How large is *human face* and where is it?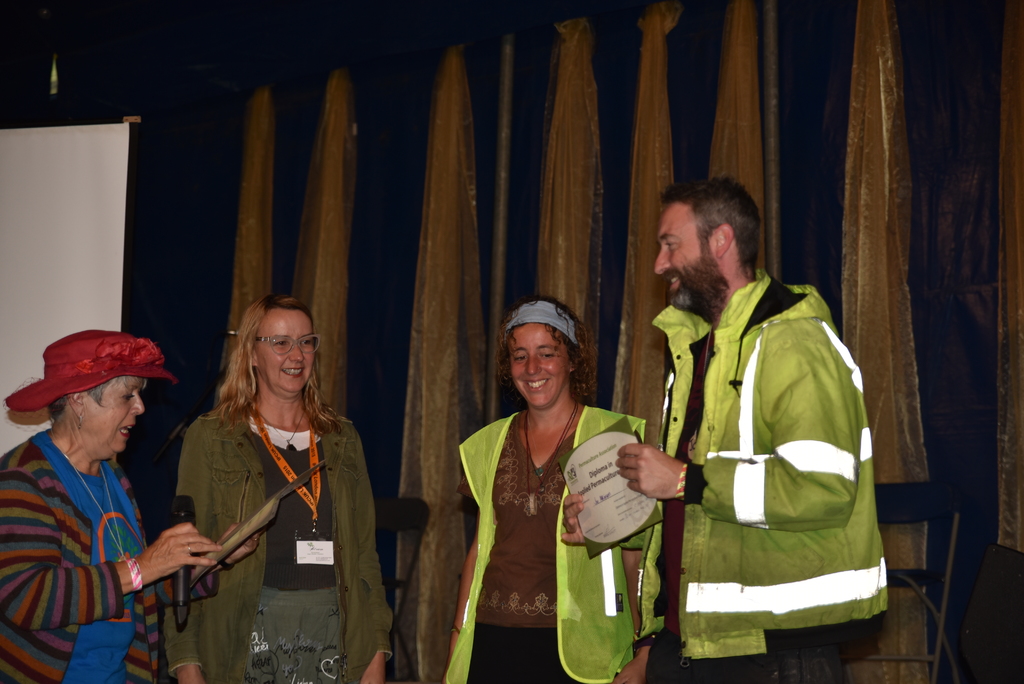
Bounding box: locate(506, 323, 569, 408).
